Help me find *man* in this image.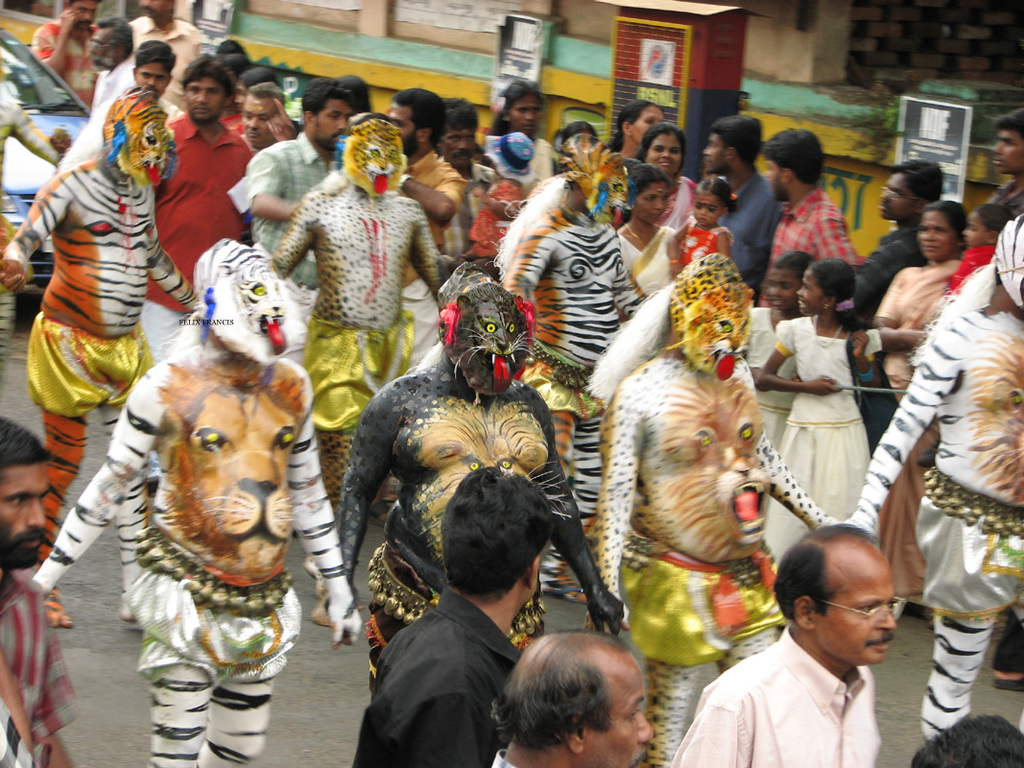
Found it: [left=701, top=115, right=786, bottom=308].
